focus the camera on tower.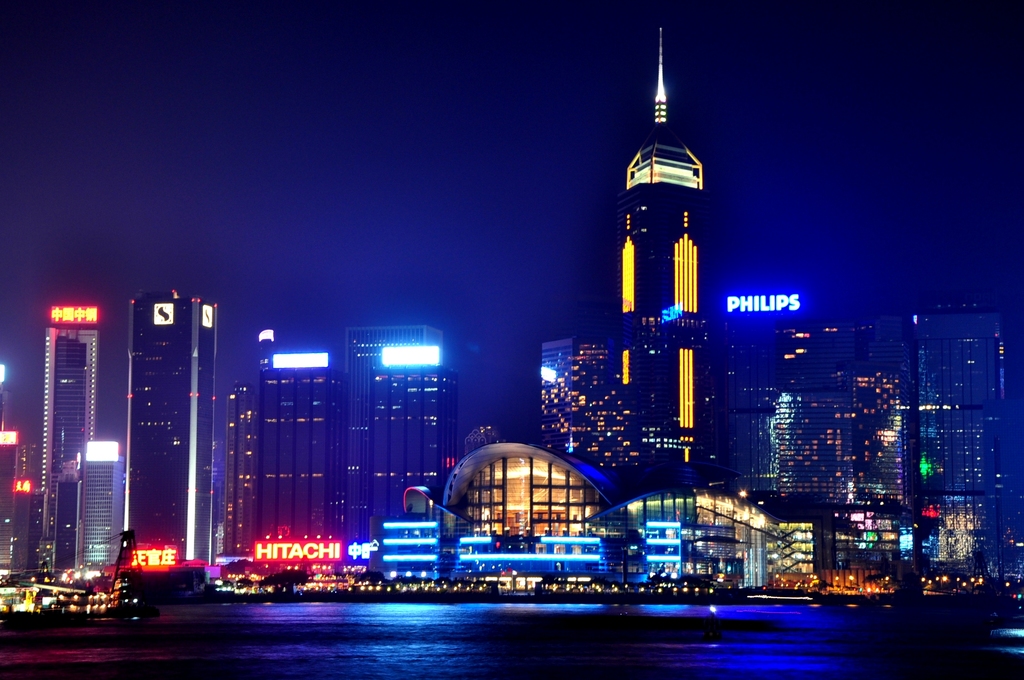
Focus region: 228,378,253,560.
